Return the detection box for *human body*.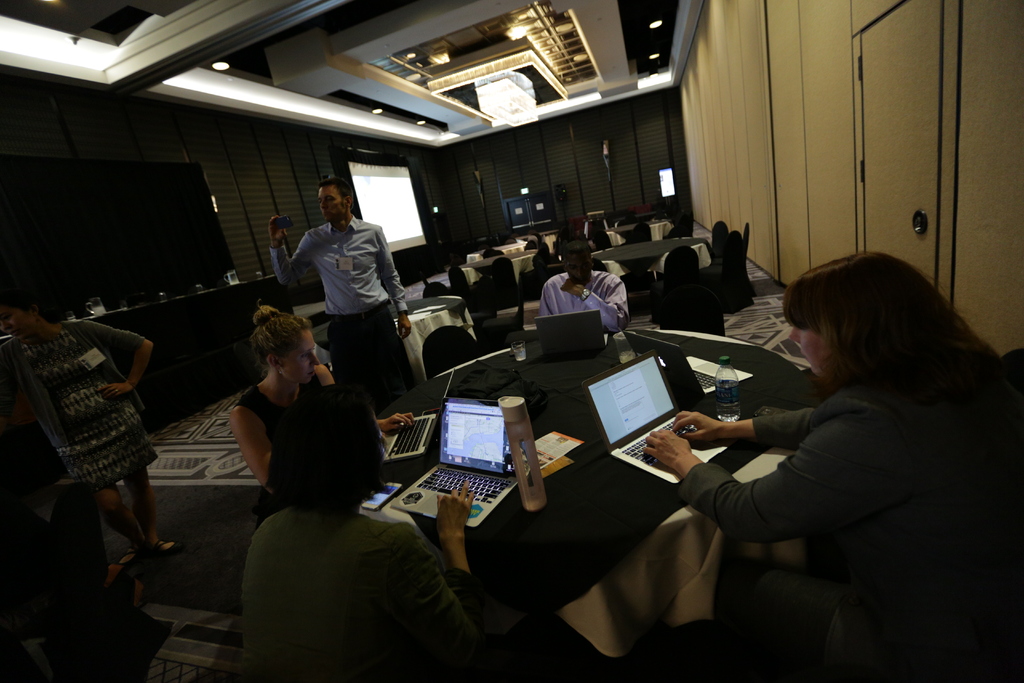
(223,291,406,490).
